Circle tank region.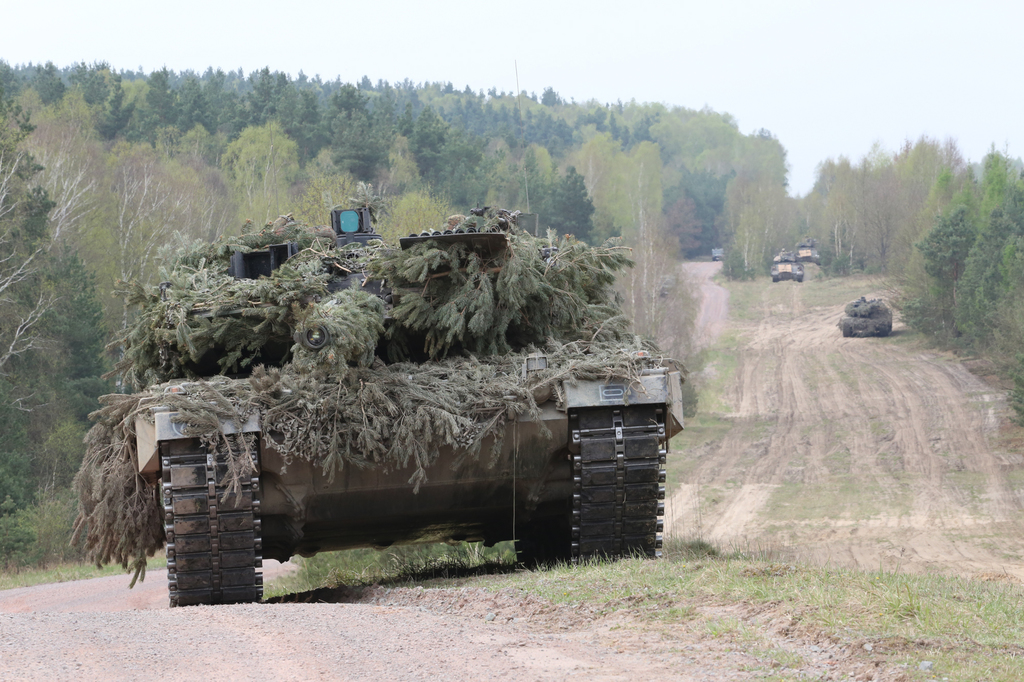
Region: box=[126, 194, 689, 605].
